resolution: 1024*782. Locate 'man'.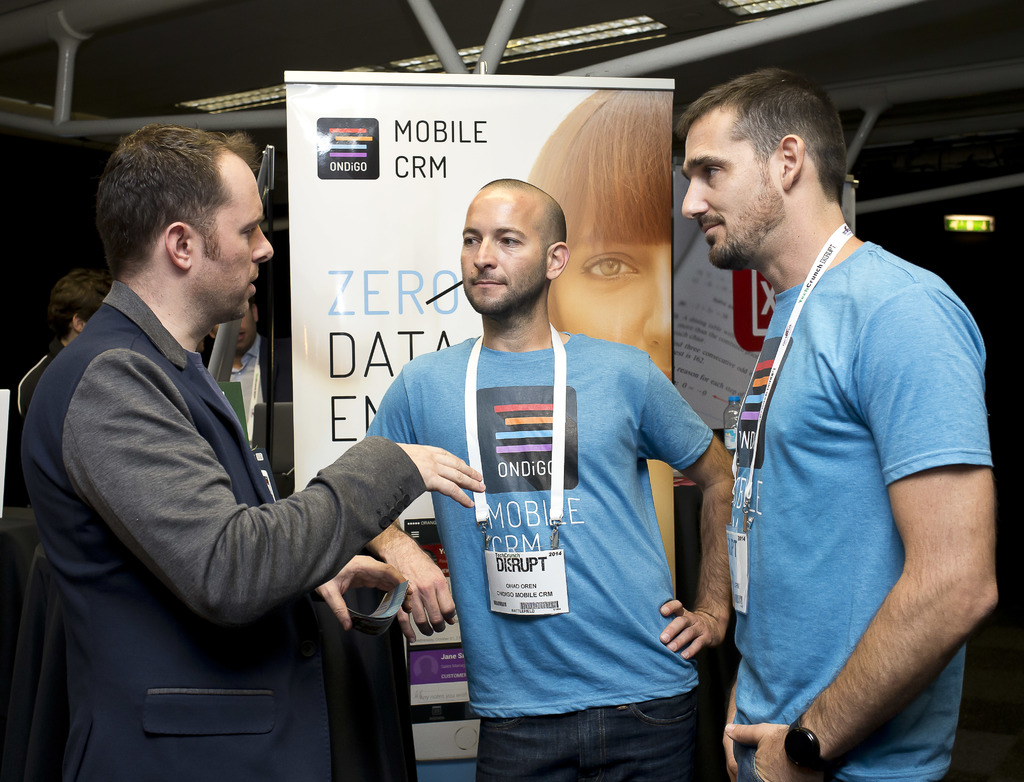
<region>678, 61, 998, 781</region>.
